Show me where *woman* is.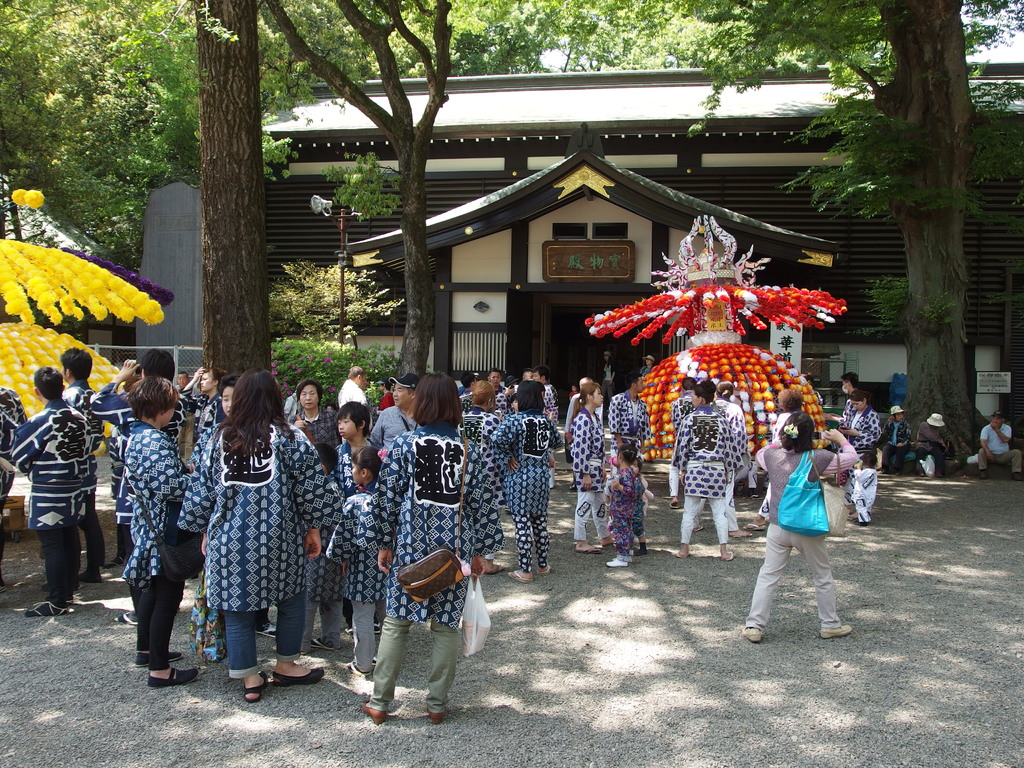
*woman* is at bbox=[185, 371, 317, 696].
